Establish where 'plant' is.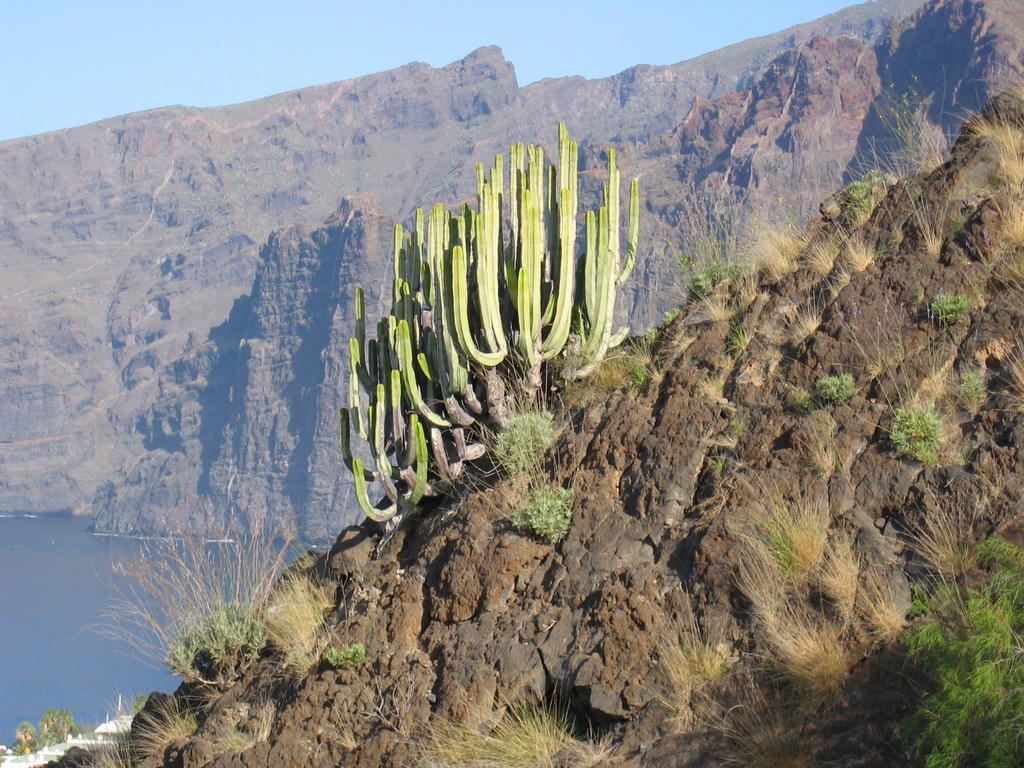
Established at locate(190, 682, 262, 756).
